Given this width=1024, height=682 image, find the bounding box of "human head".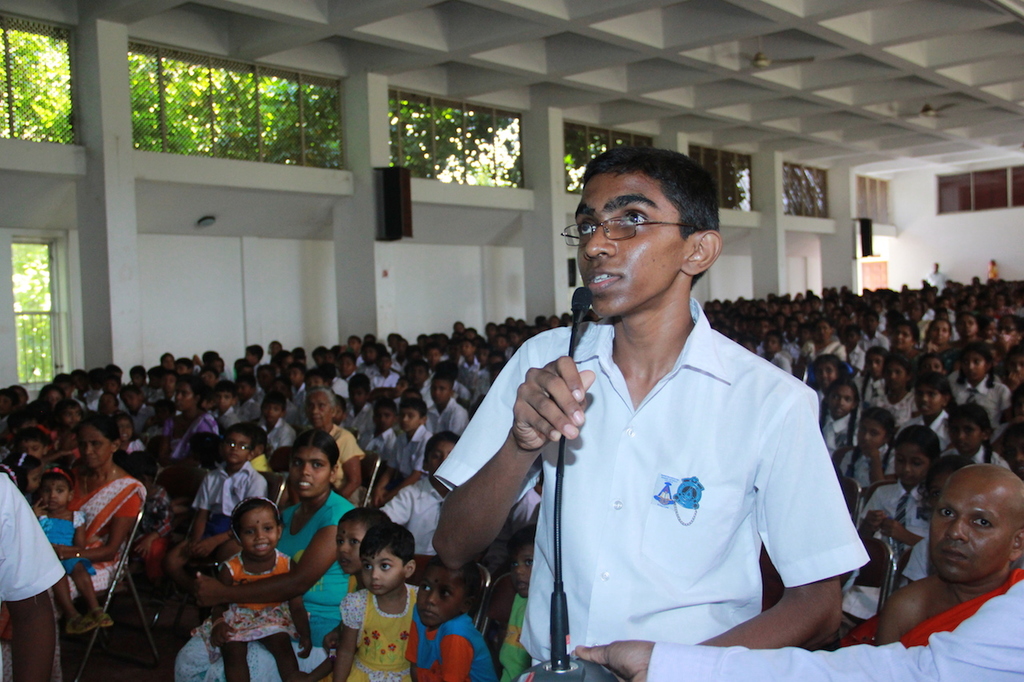
(454,337,478,359).
